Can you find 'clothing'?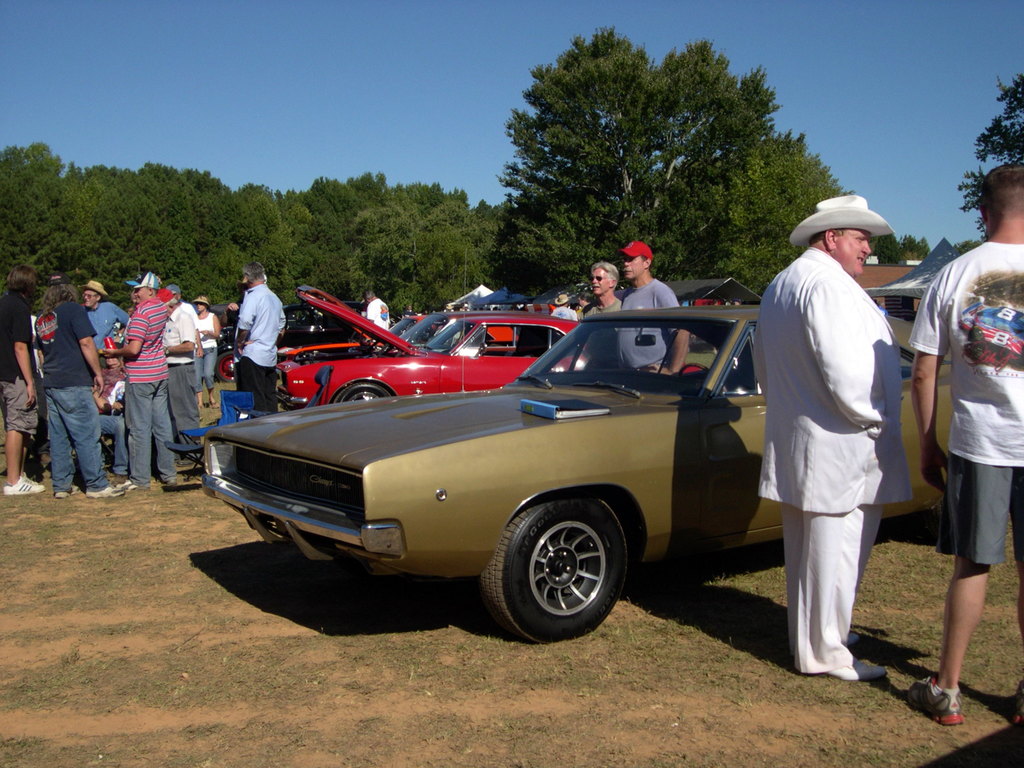
Yes, bounding box: bbox=[616, 276, 671, 366].
